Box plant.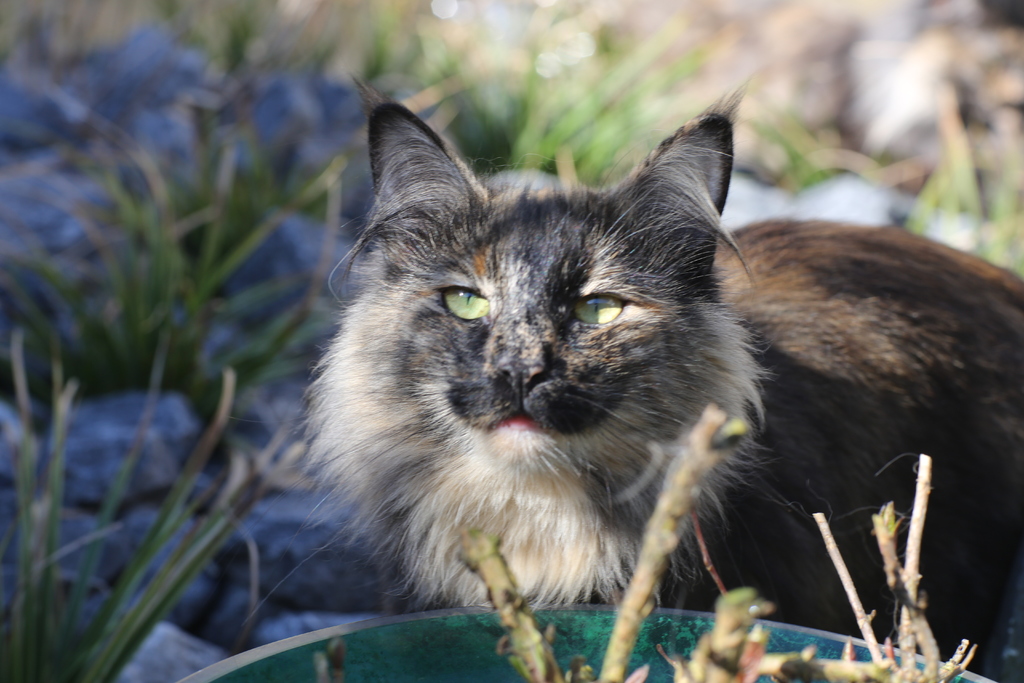
{"left": 317, "top": 400, "right": 984, "bottom": 682}.
